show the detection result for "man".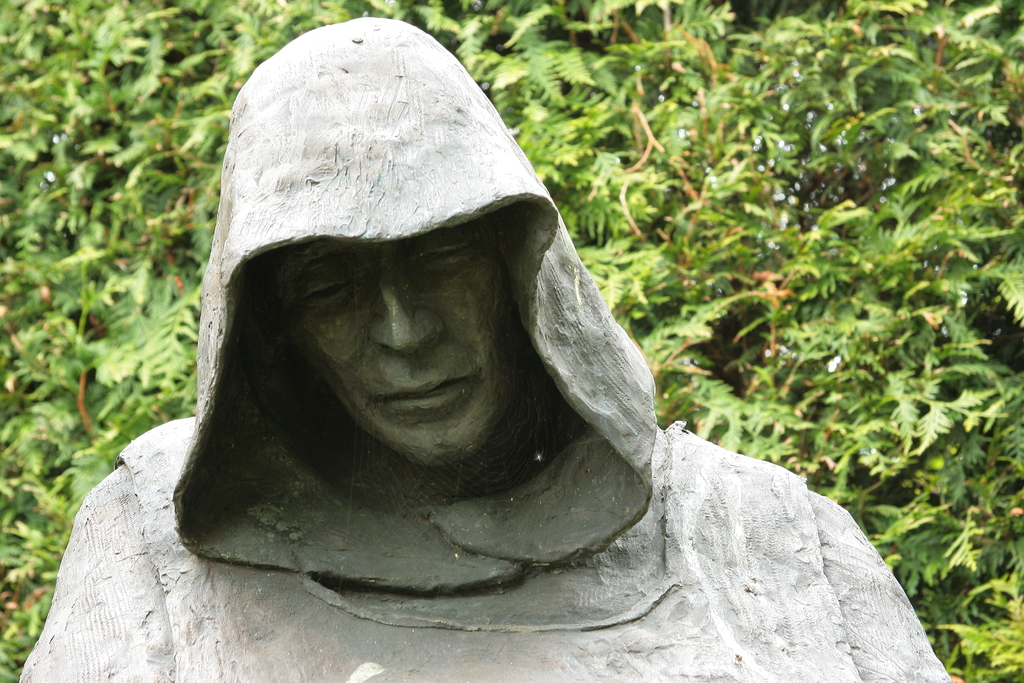
(x1=1, y1=46, x2=960, y2=682).
